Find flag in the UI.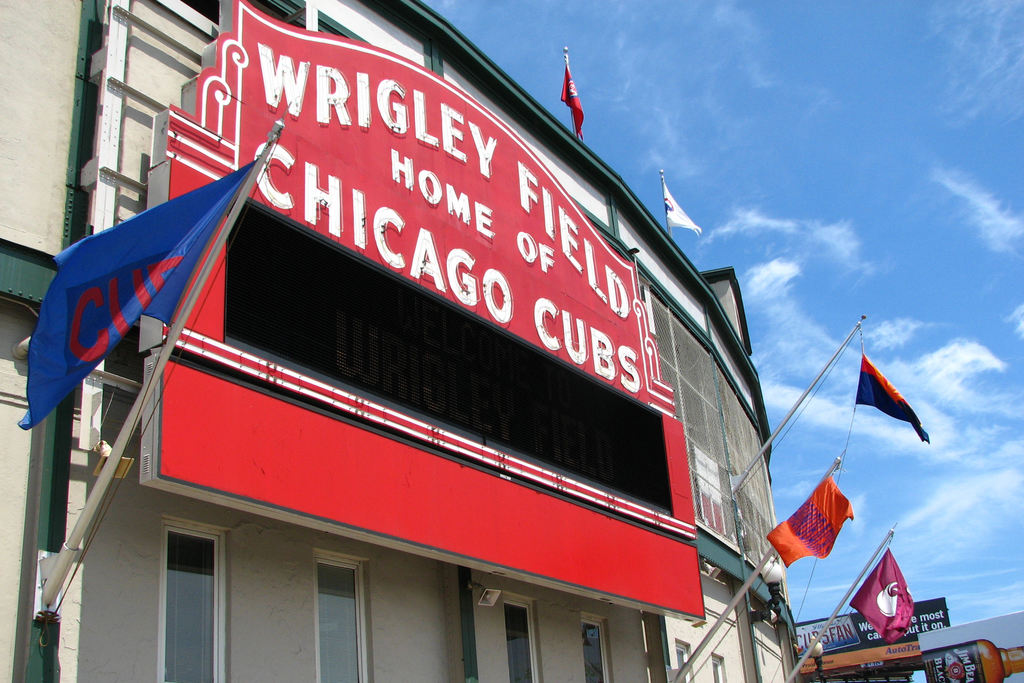
UI element at [856, 343, 925, 469].
